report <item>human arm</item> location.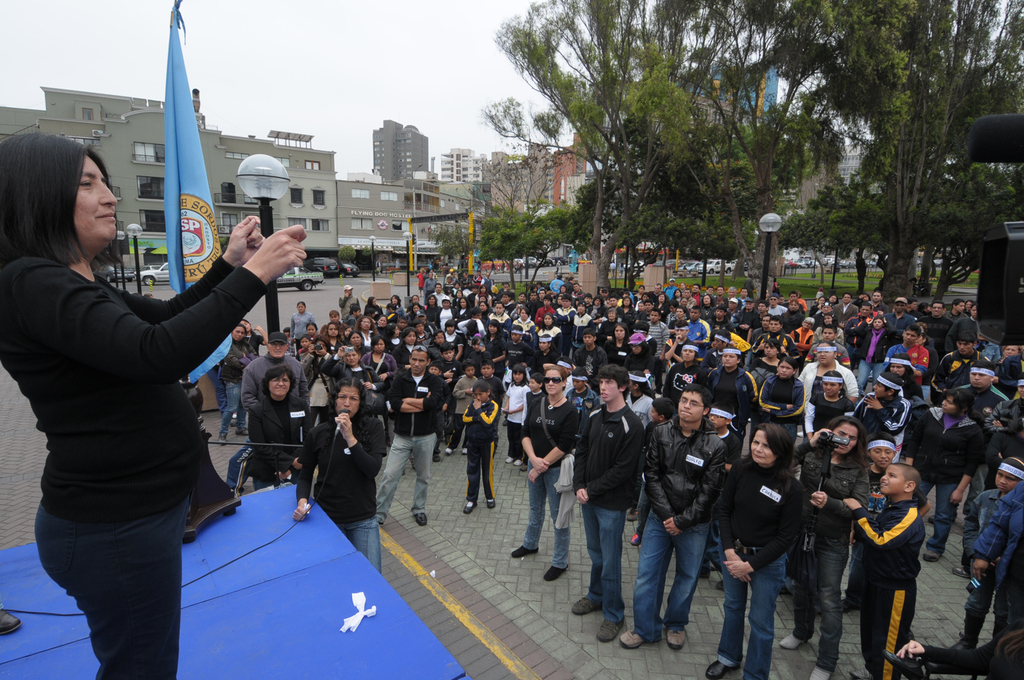
Report: [x1=366, y1=369, x2=386, y2=392].
